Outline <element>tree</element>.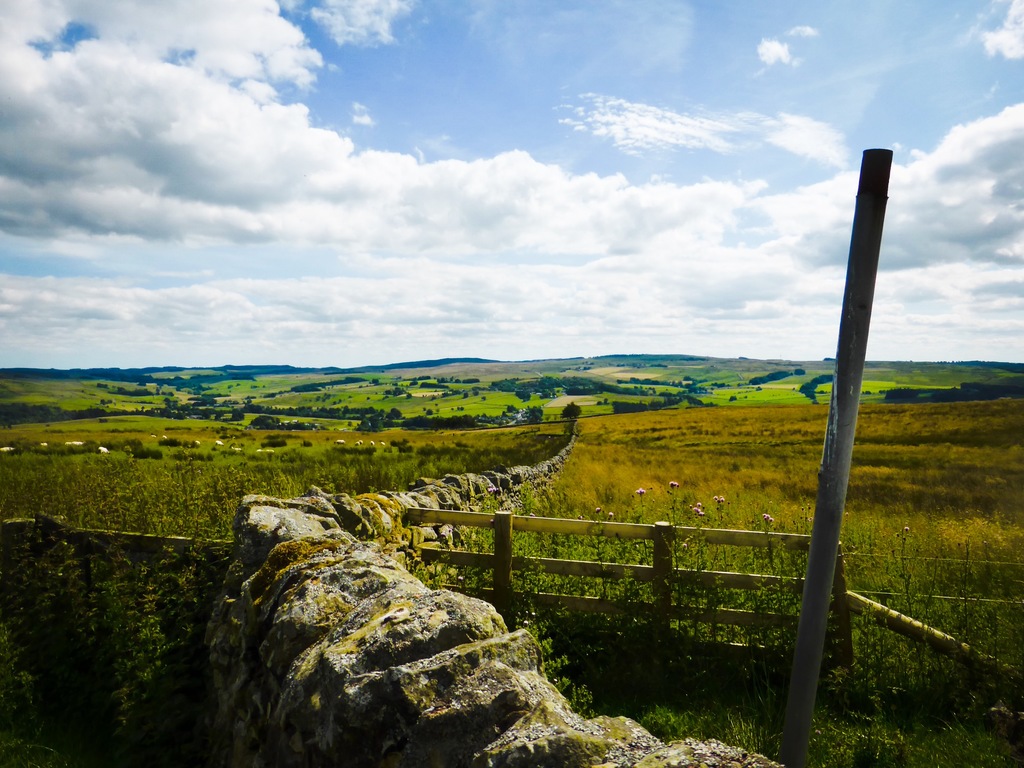
Outline: [left=392, top=387, right=404, bottom=396].
